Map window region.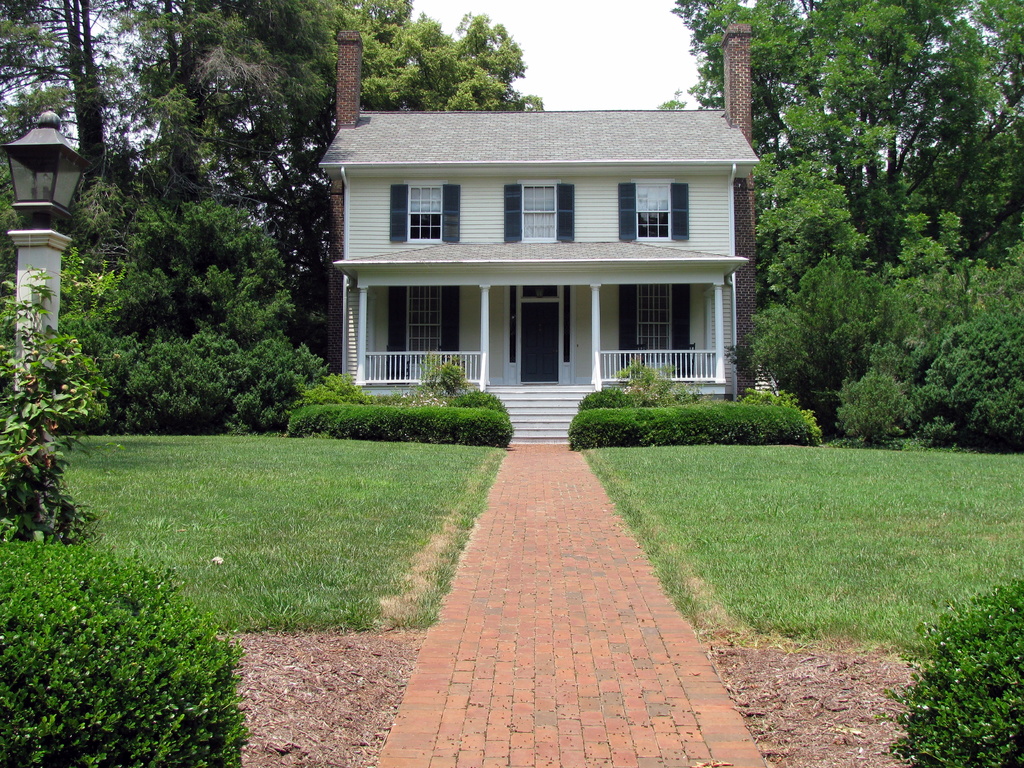
Mapped to detection(385, 284, 460, 387).
